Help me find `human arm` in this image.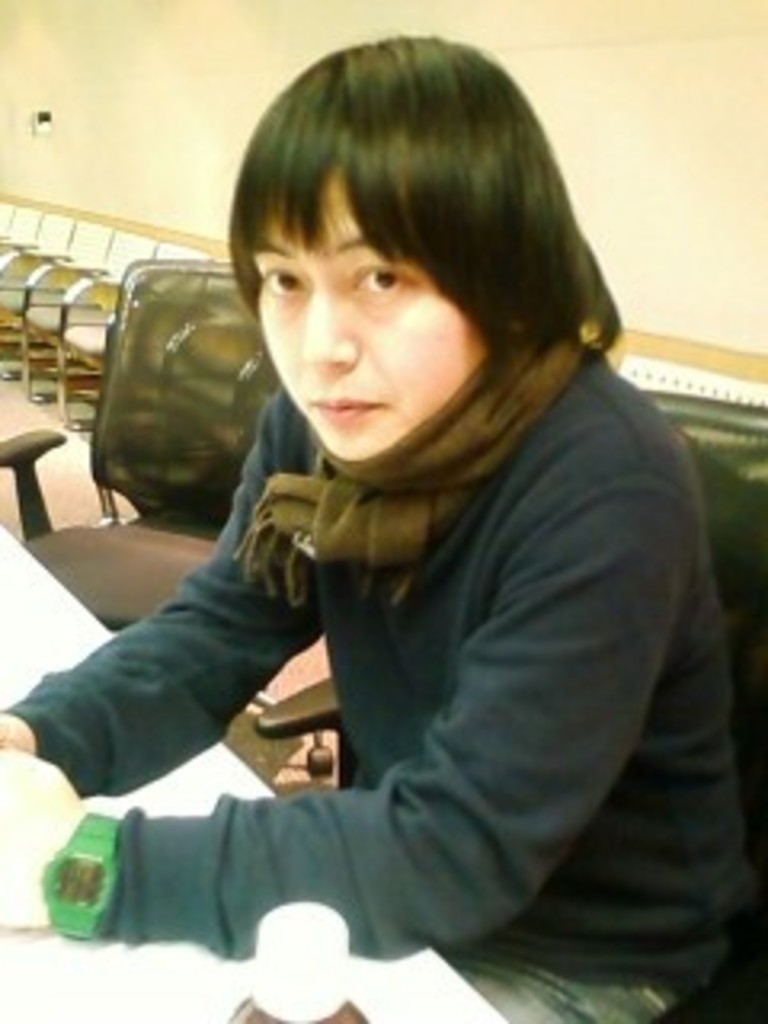
Found it: (x1=3, y1=445, x2=653, y2=954).
